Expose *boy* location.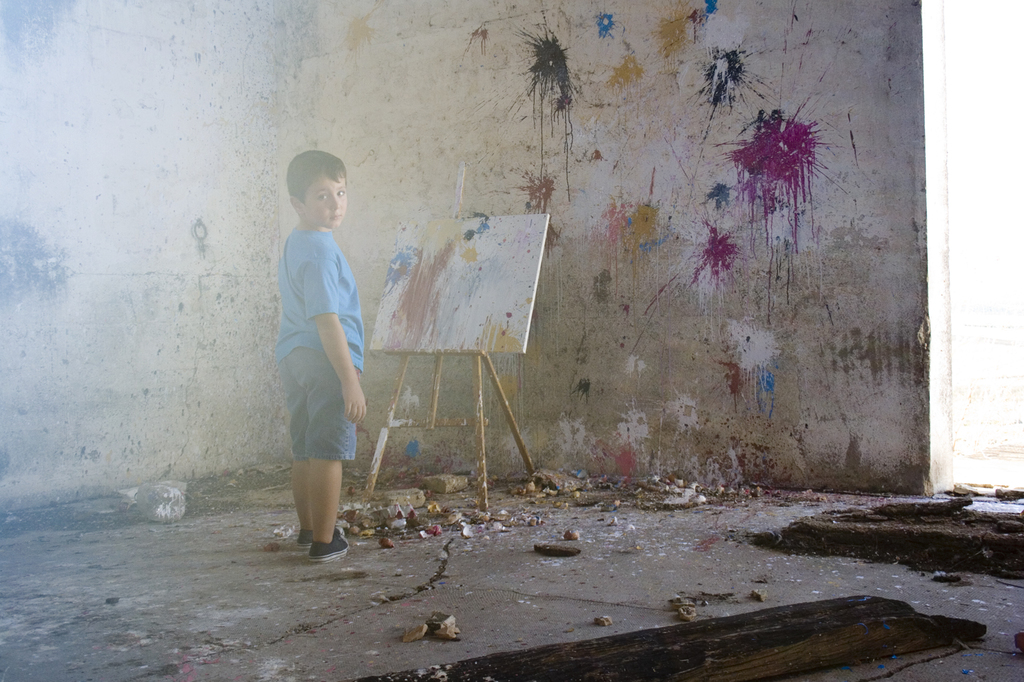
Exposed at box(259, 147, 379, 559).
